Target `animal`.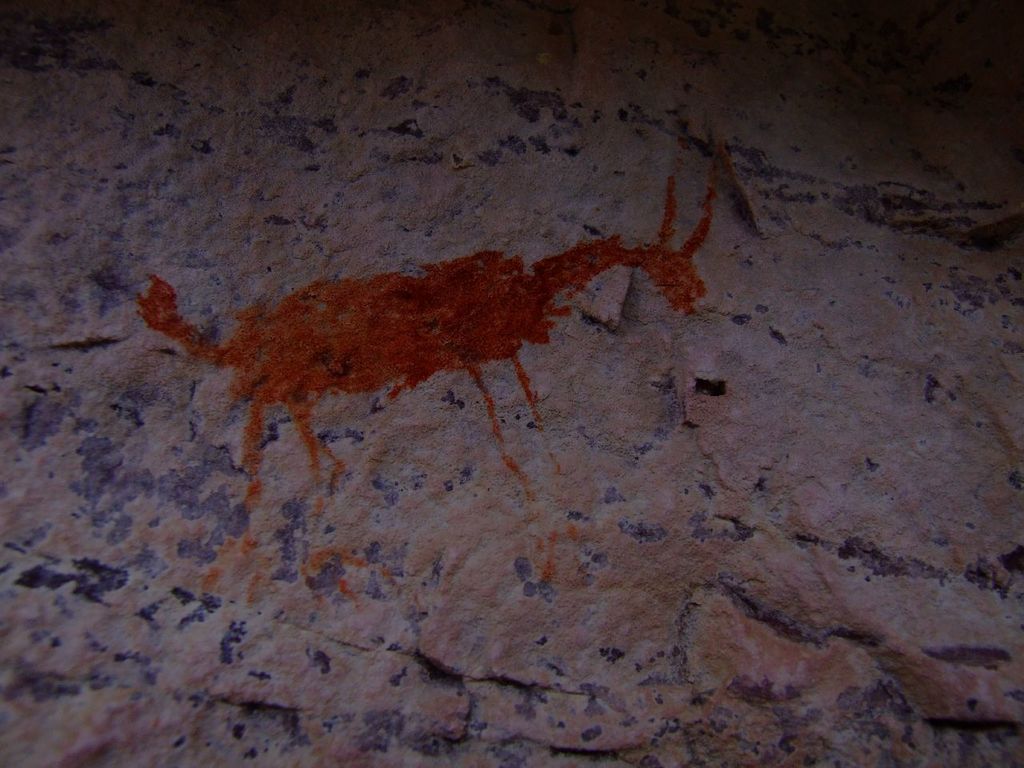
Target region: BBox(133, 137, 715, 618).
